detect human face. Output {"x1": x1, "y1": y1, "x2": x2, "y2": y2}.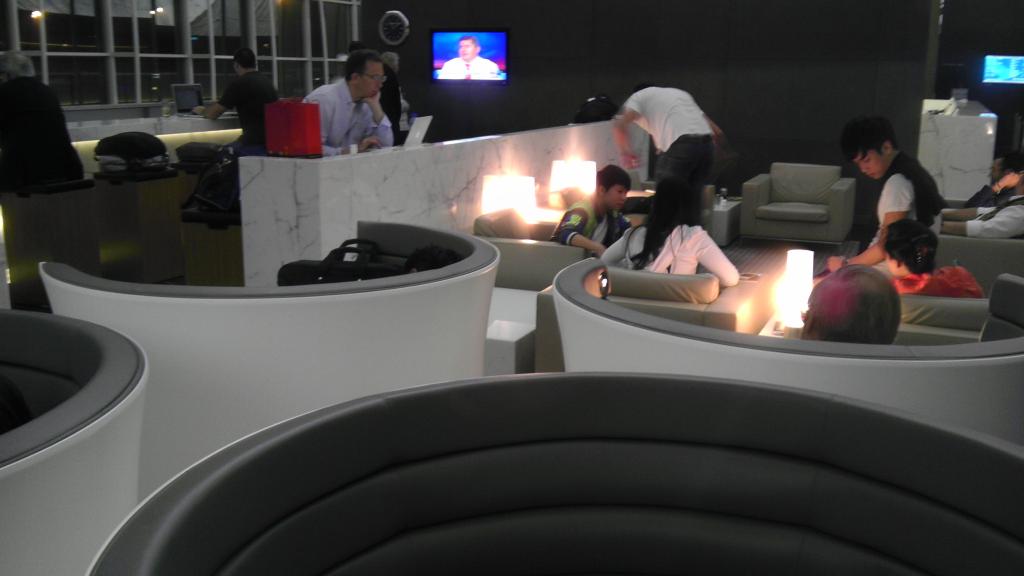
{"x1": 990, "y1": 159, "x2": 1005, "y2": 179}.
